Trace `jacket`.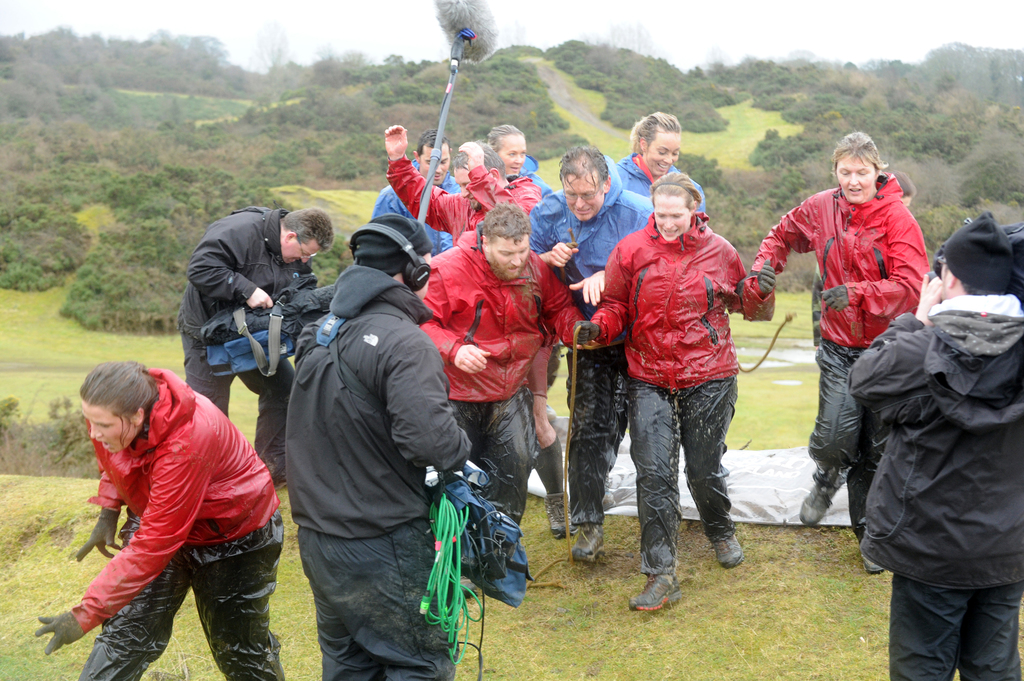
Traced to left=592, top=205, right=756, bottom=397.
